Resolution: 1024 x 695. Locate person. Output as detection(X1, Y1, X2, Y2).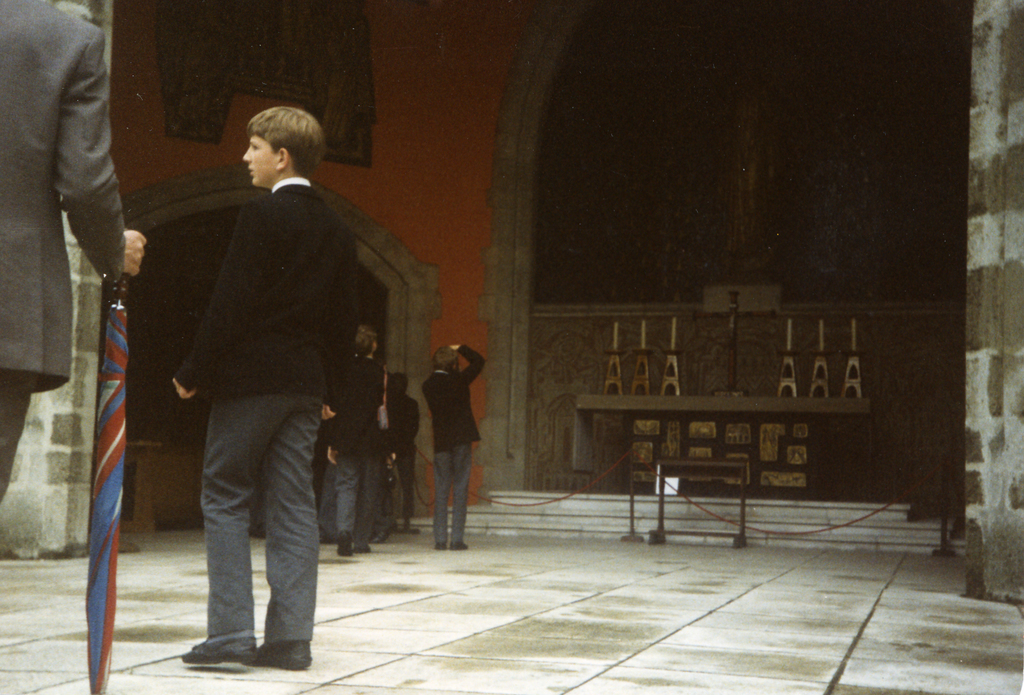
detection(322, 330, 388, 557).
